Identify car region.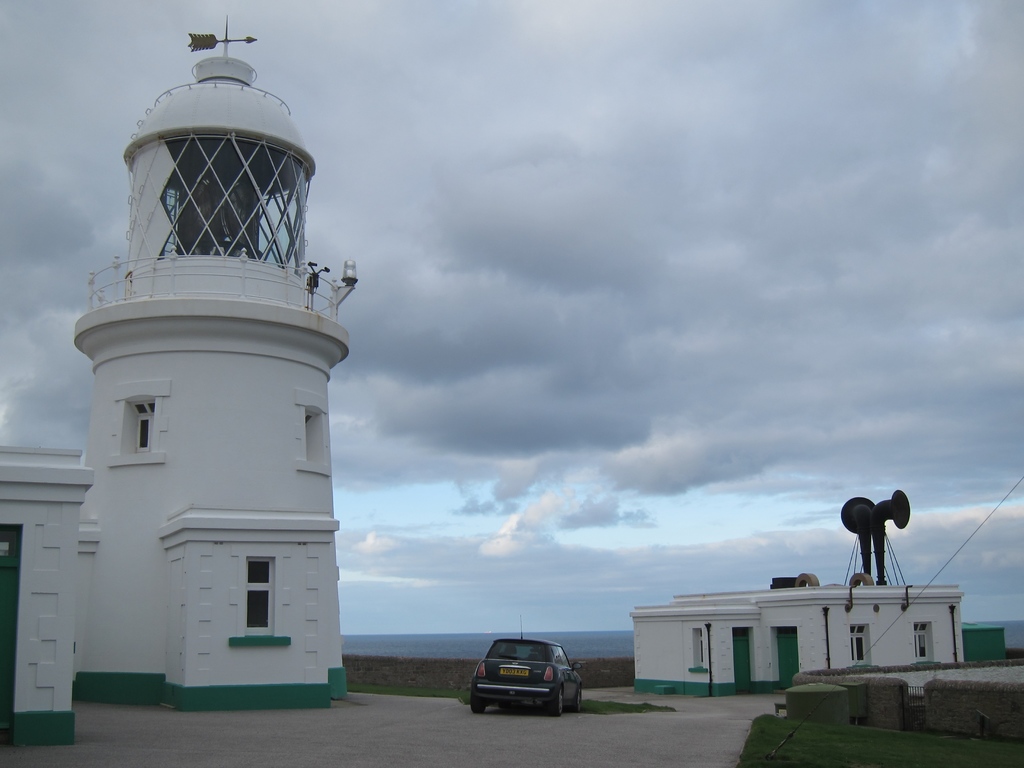
Region: pyautogui.locateOnScreen(467, 614, 586, 717).
